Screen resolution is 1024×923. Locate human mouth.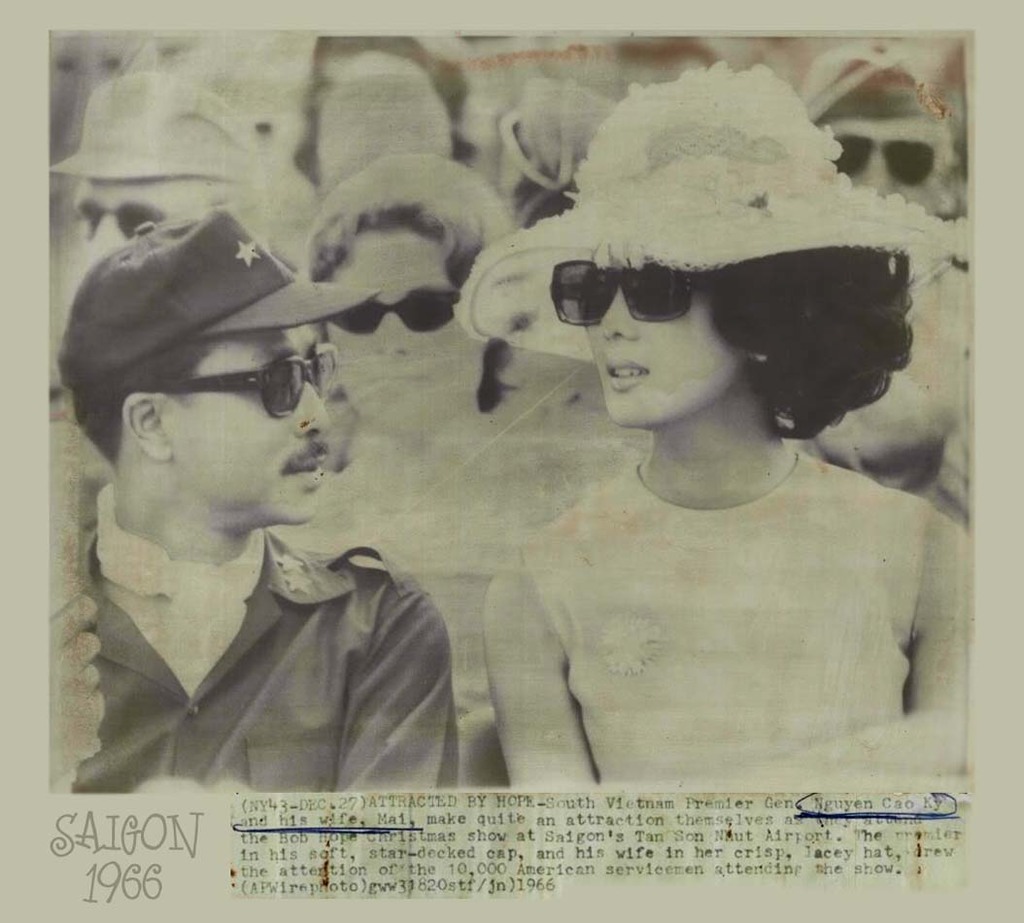
[x1=608, y1=360, x2=649, y2=392].
